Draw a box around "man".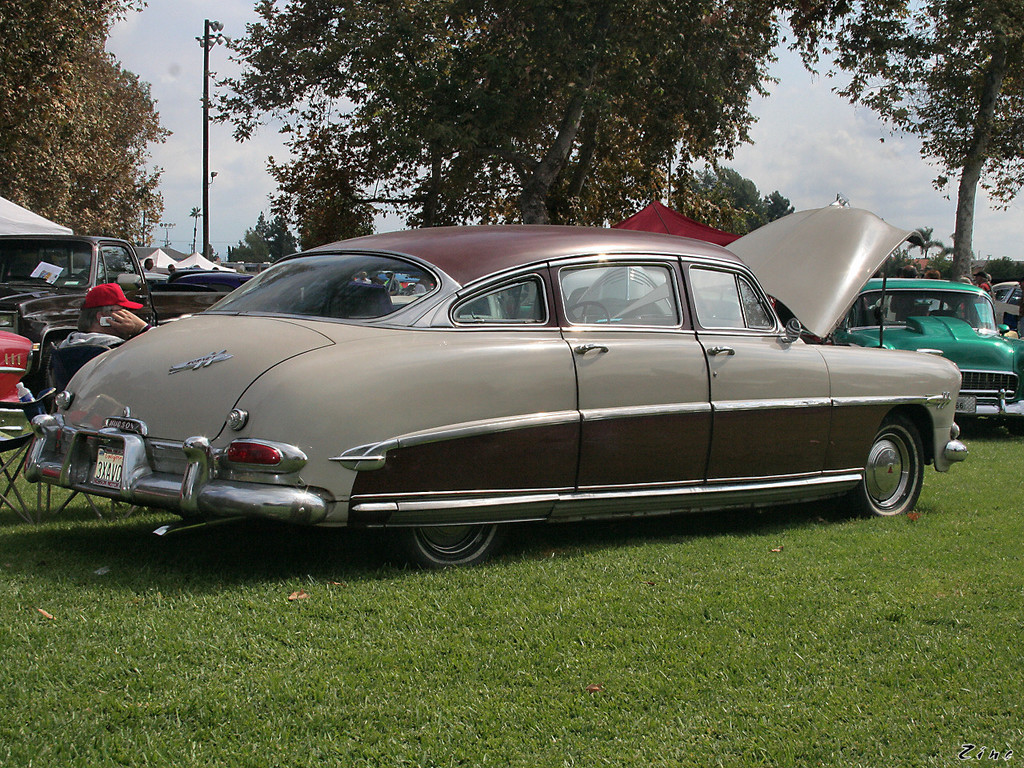
383,275,397,294.
